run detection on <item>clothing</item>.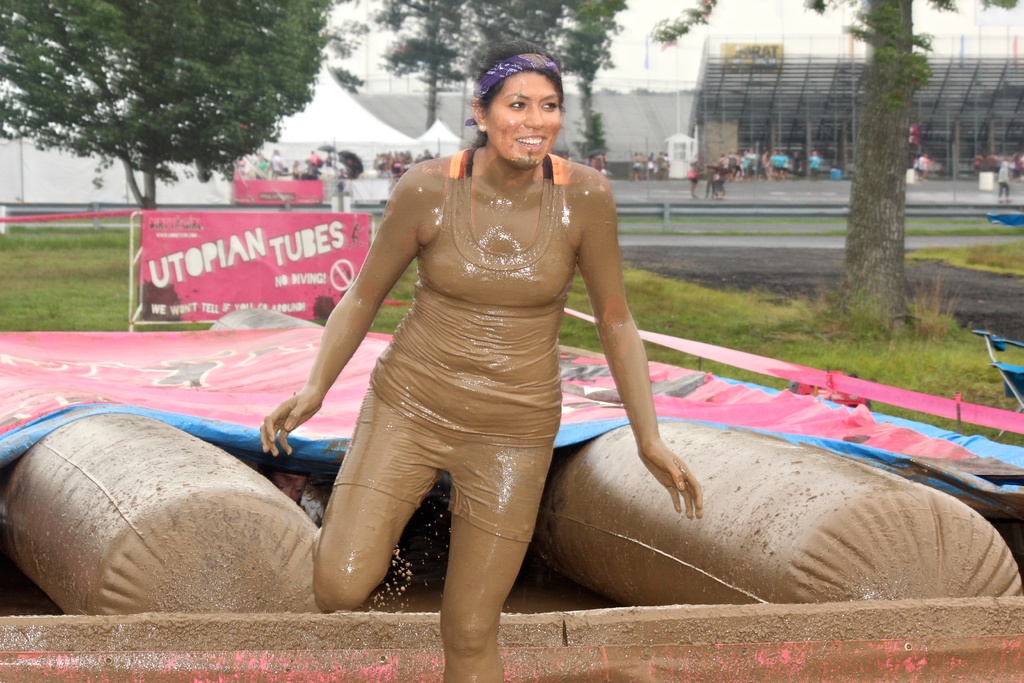
Result: region(271, 158, 278, 172).
